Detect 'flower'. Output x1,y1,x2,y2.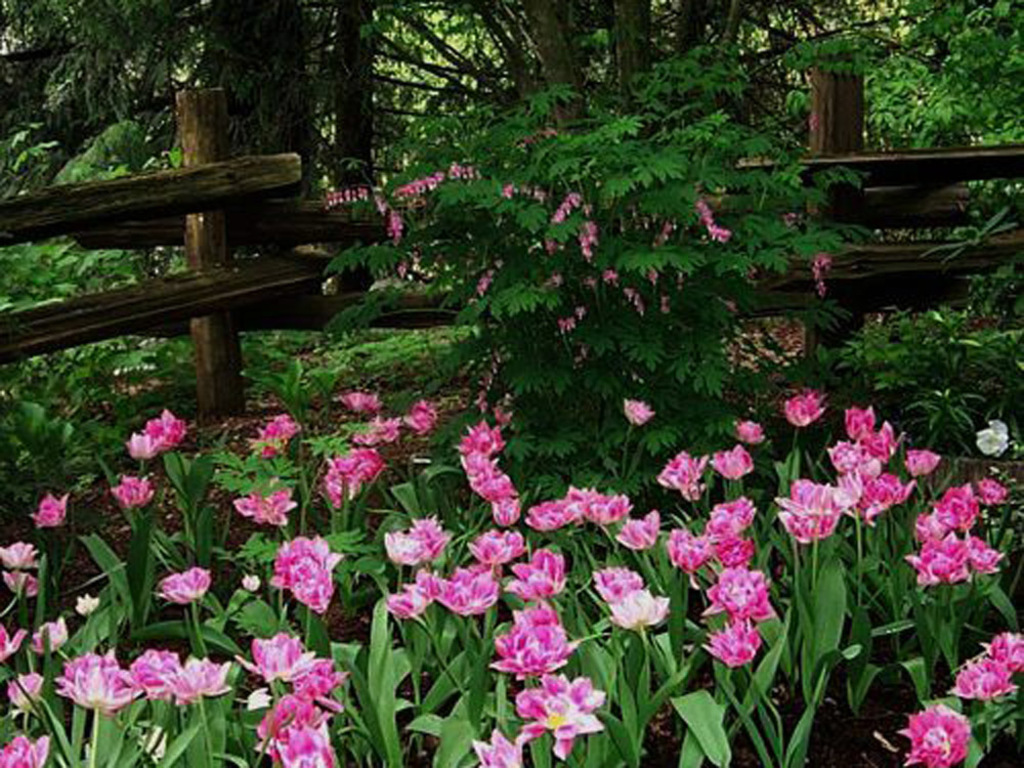
74,593,99,608.
